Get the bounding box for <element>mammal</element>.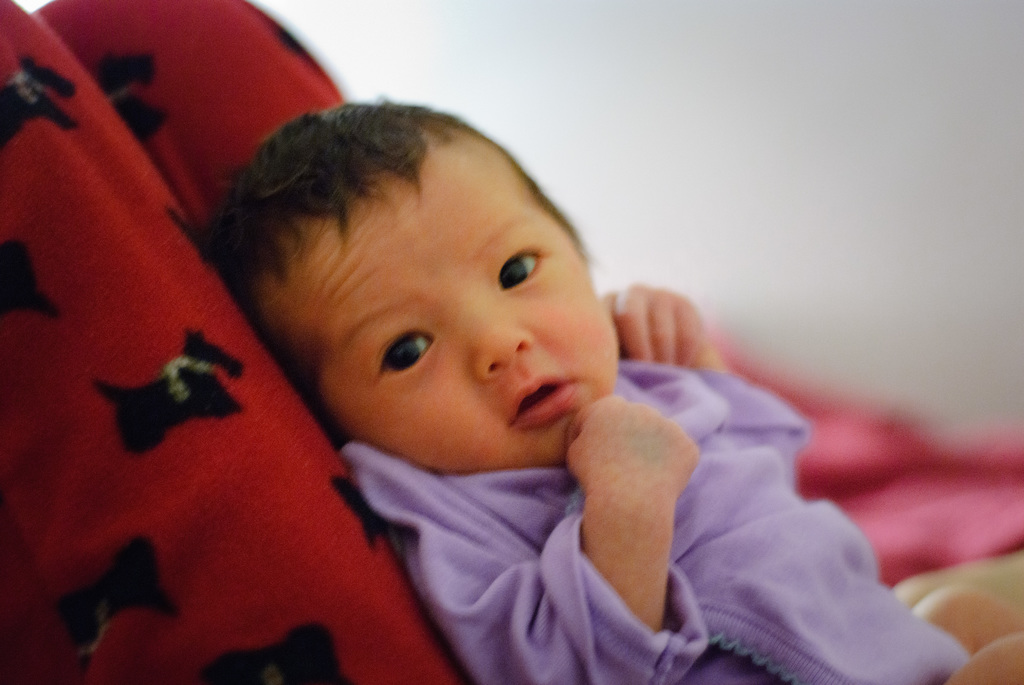
rect(207, 93, 972, 684).
